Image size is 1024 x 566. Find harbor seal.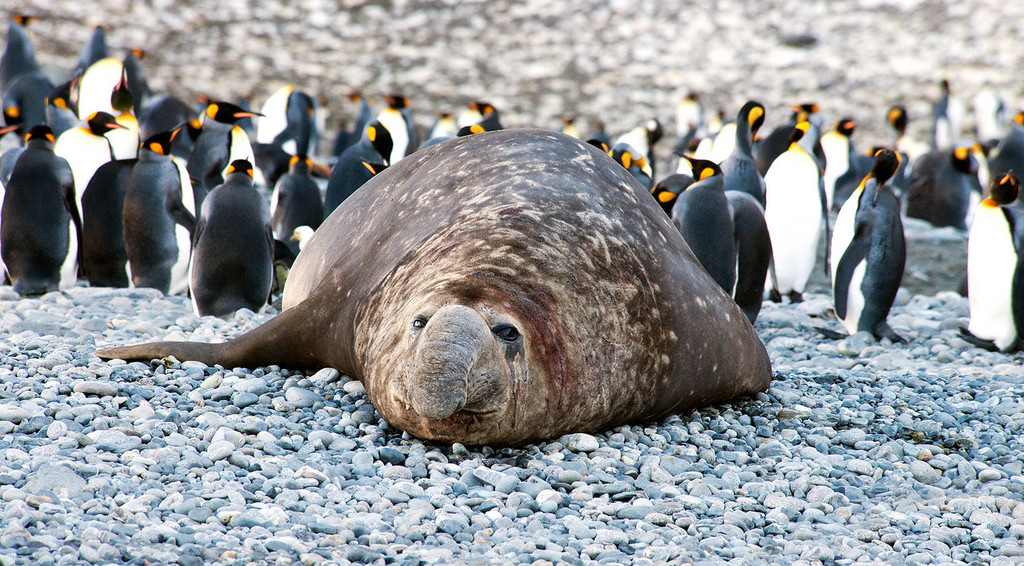
region(134, 126, 758, 468).
